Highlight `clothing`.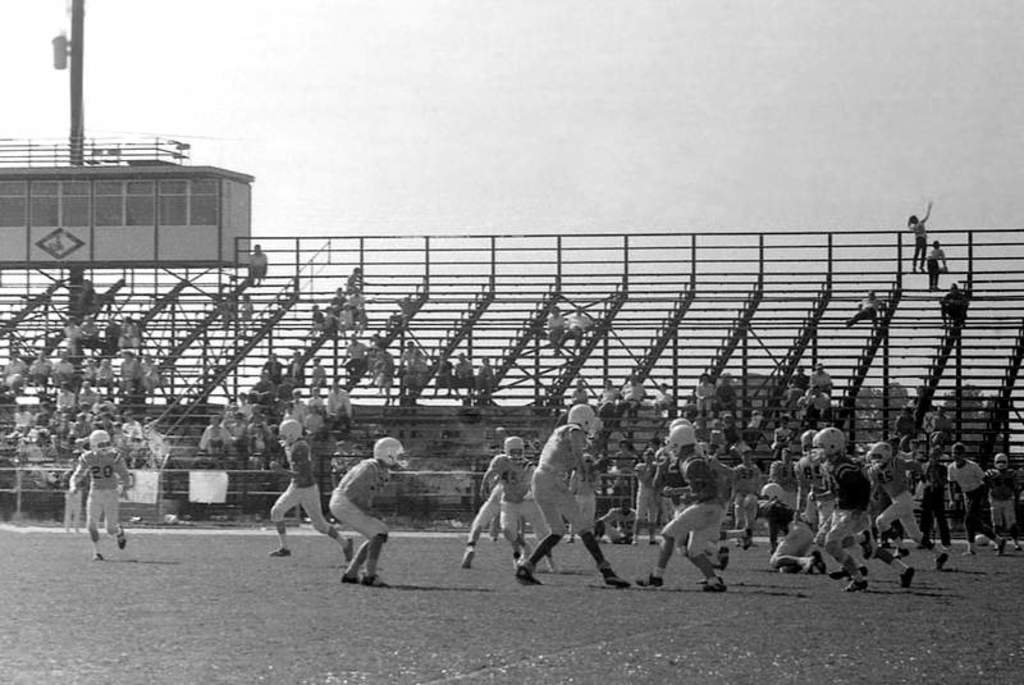
Highlighted region: Rect(310, 397, 321, 417).
